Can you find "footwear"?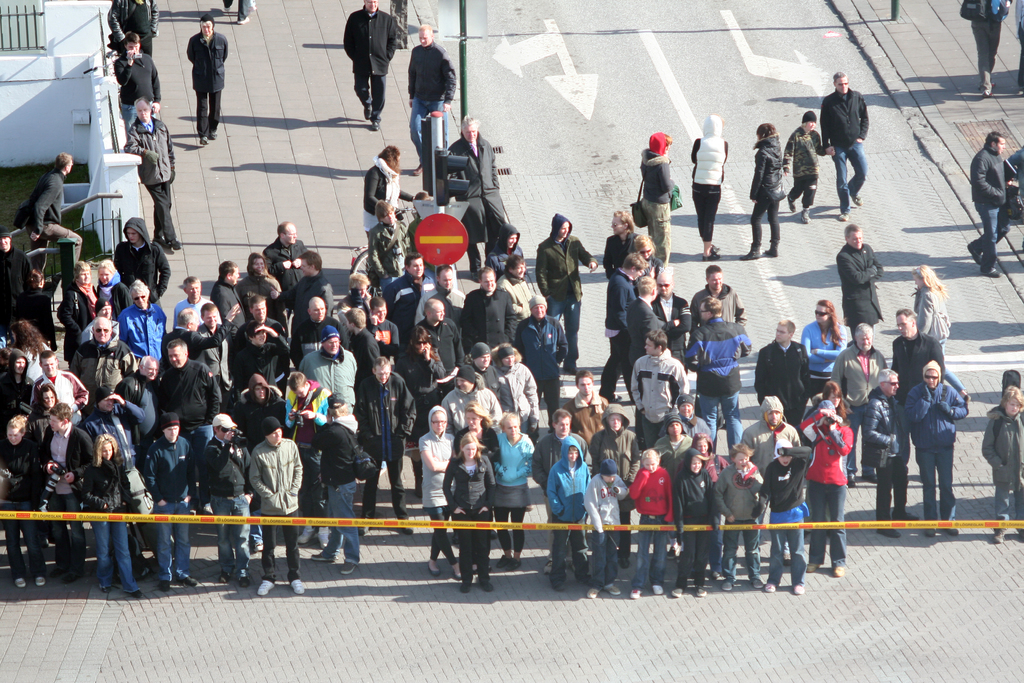
Yes, bounding box: rect(865, 473, 877, 484).
